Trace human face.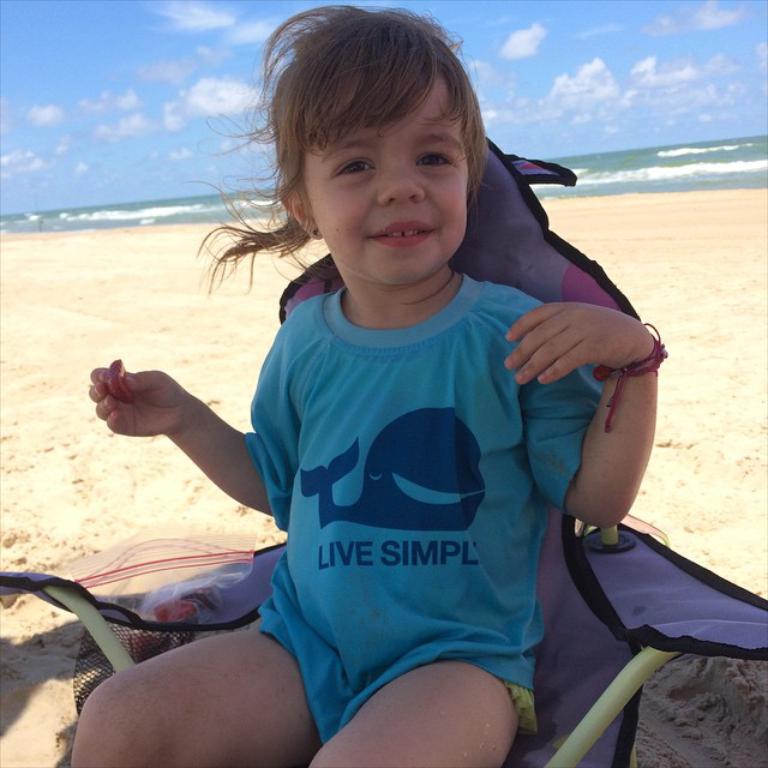
Traced to 304,64,469,284.
